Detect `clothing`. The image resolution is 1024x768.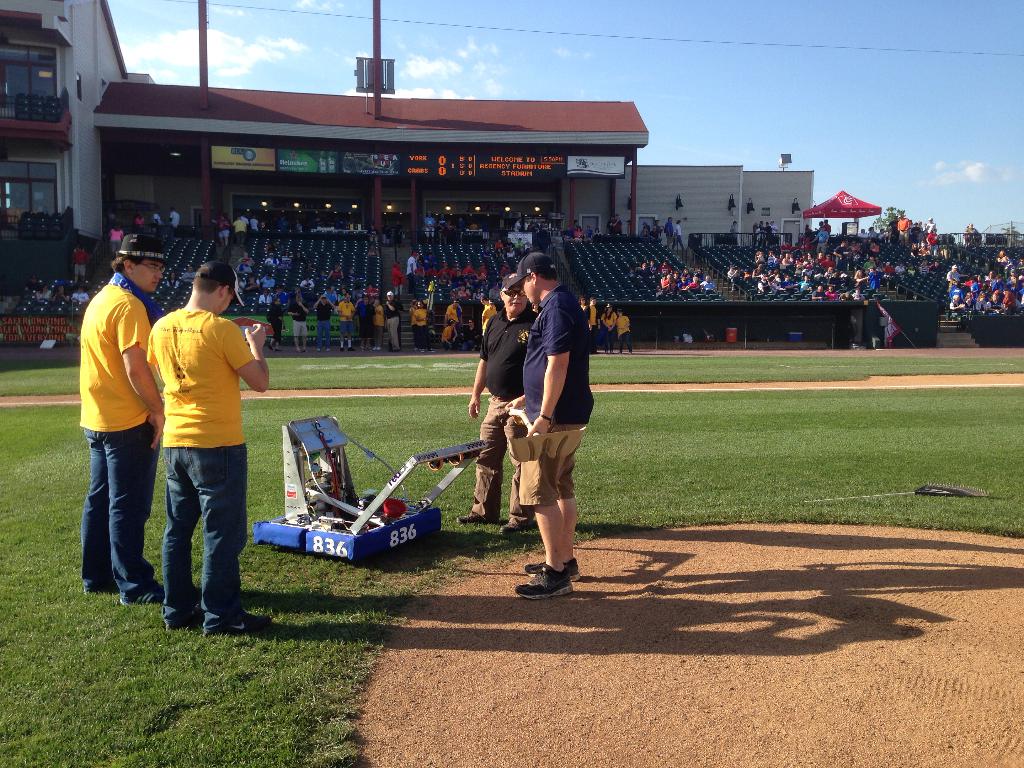
[108,227,125,253].
